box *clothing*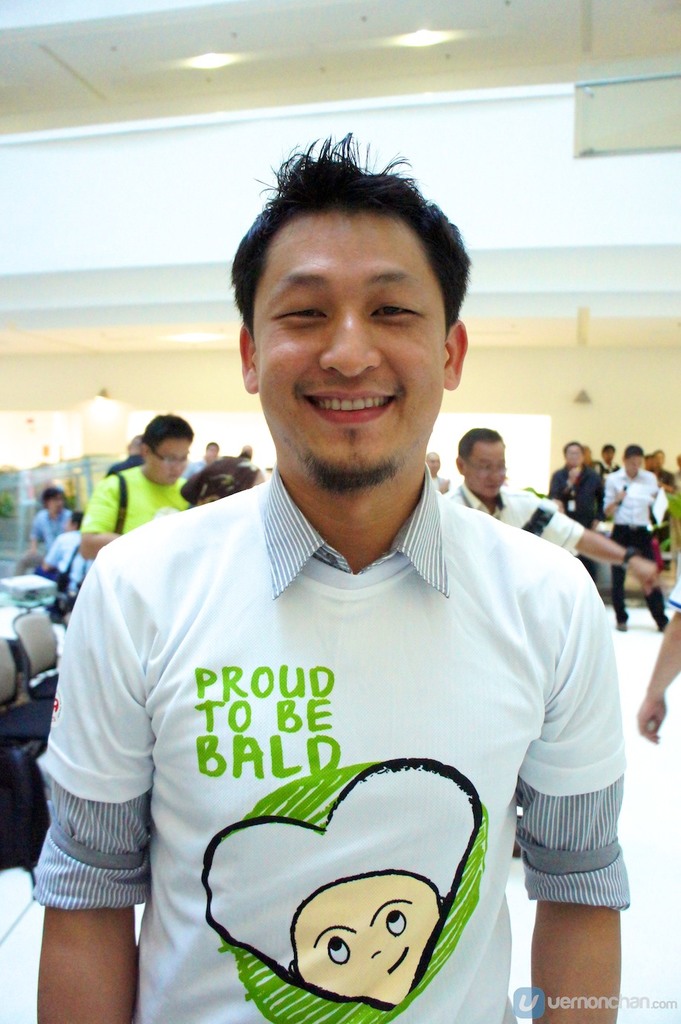
{"left": 84, "top": 461, "right": 179, "bottom": 532}
